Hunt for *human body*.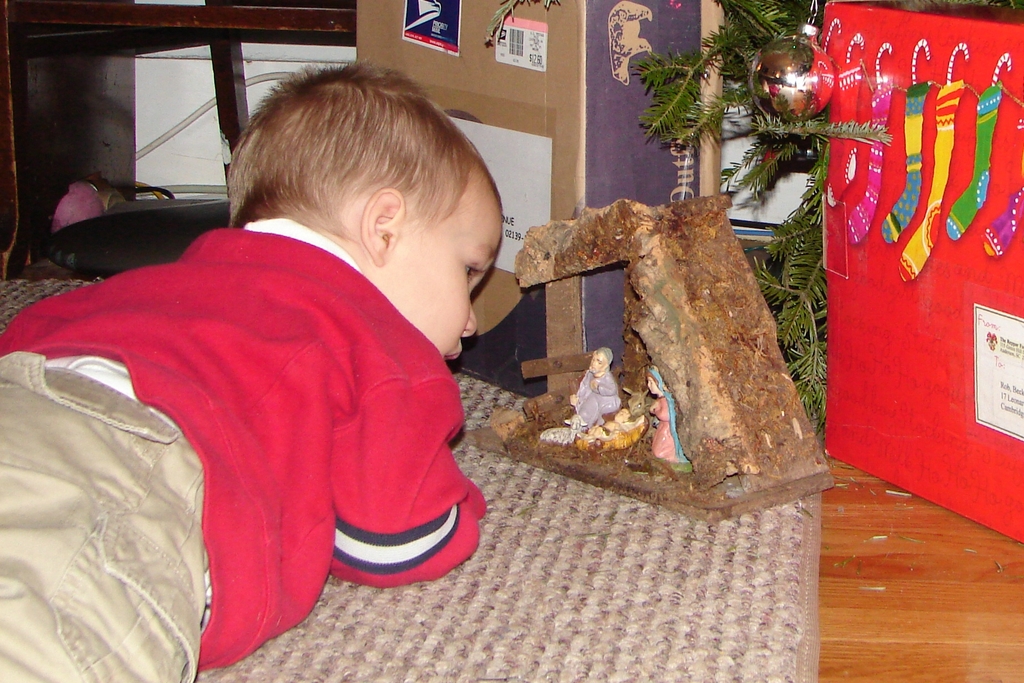
Hunted down at (645, 367, 691, 474).
